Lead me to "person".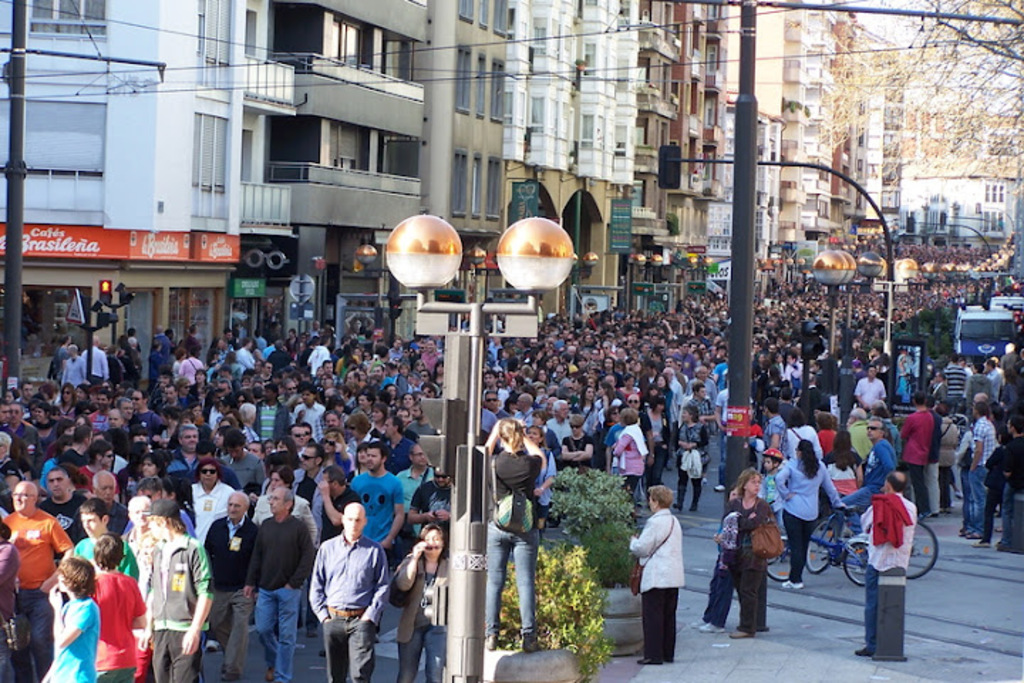
Lead to [0,518,23,680].
